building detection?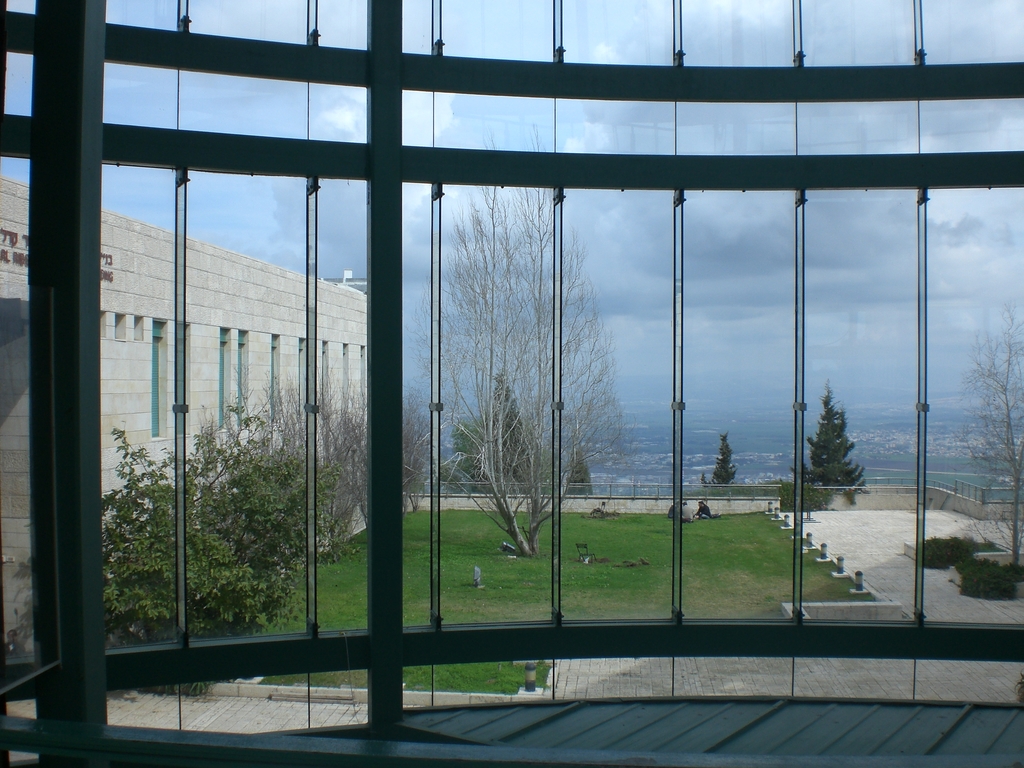
region(0, 171, 369, 680)
